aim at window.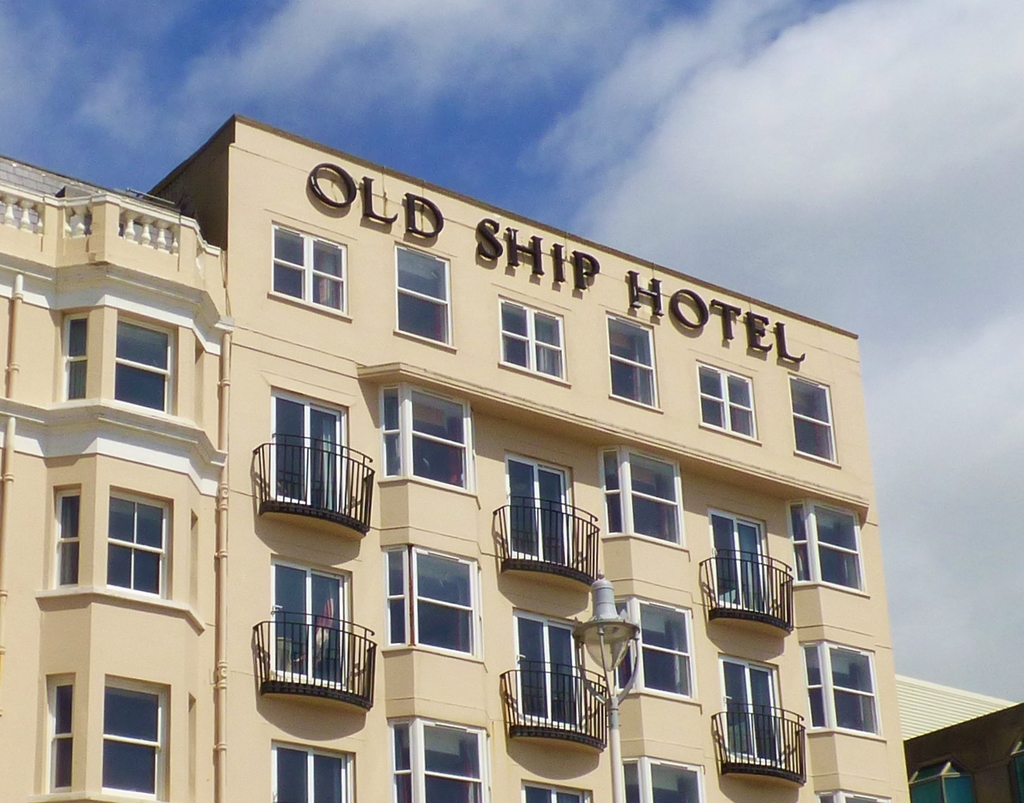
Aimed at [383, 541, 489, 656].
